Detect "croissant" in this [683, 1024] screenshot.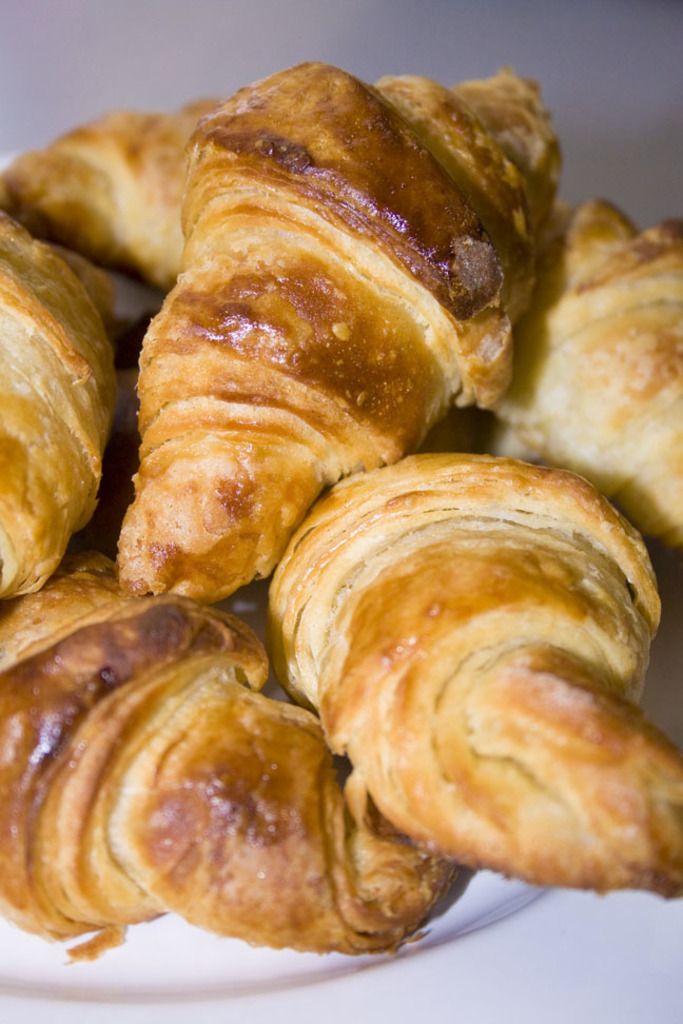
Detection: [left=0, top=55, right=561, bottom=611].
